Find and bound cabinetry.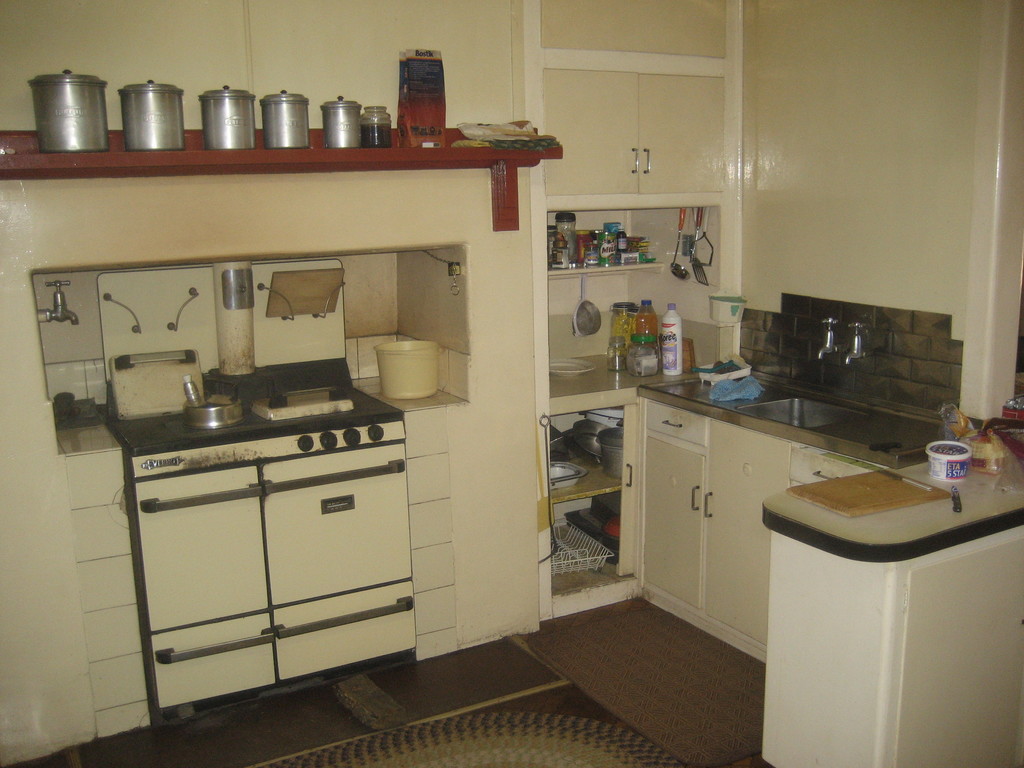
Bound: x1=153, y1=447, x2=255, y2=714.
